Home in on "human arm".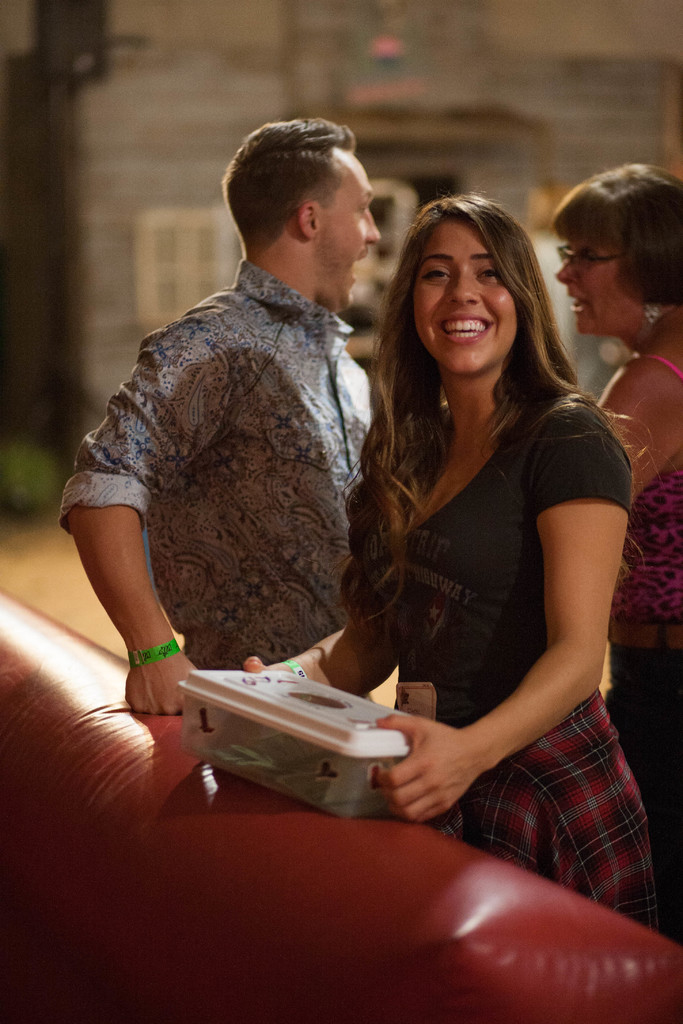
Homed in at box=[236, 609, 409, 698].
